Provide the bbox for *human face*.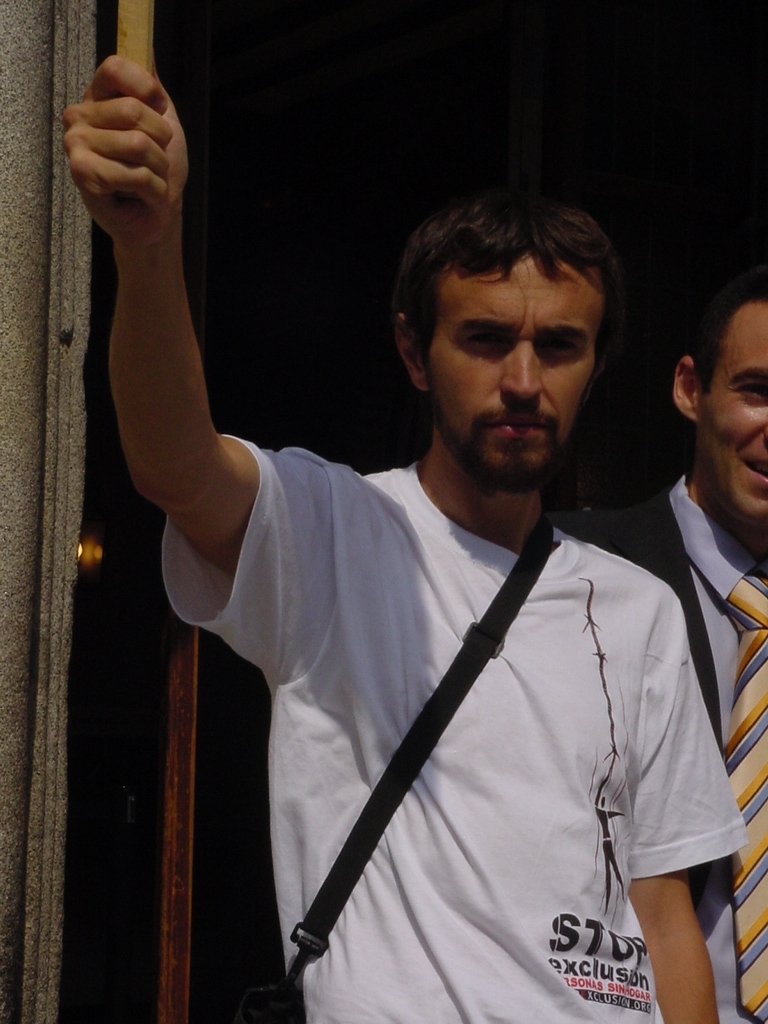
{"x1": 685, "y1": 303, "x2": 767, "y2": 537}.
